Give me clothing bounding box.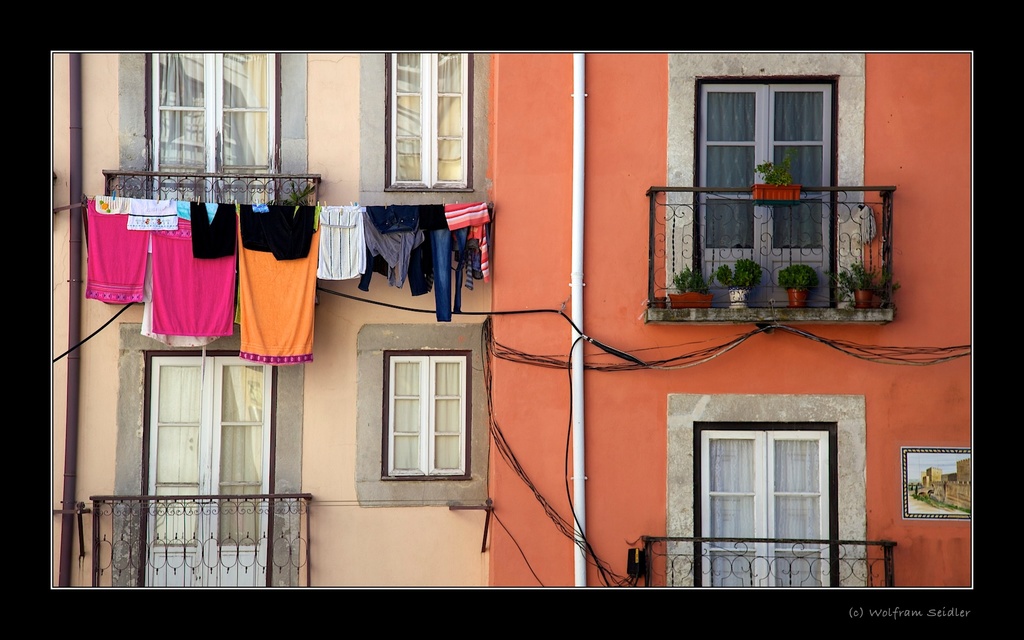
{"x1": 132, "y1": 202, "x2": 212, "y2": 339}.
